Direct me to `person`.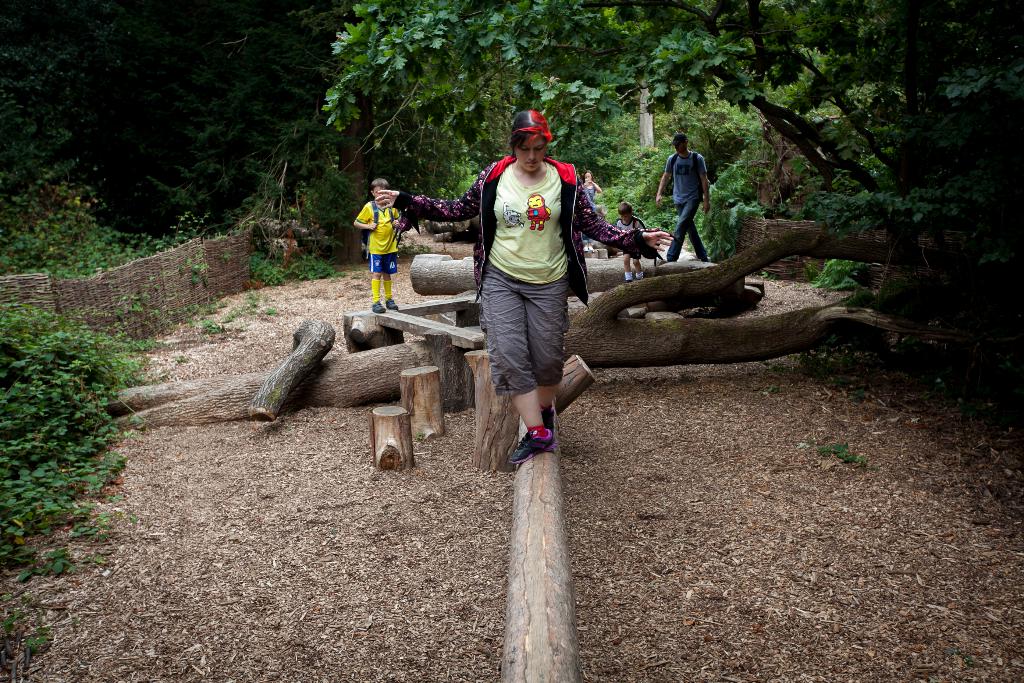
Direction: bbox=[578, 171, 605, 201].
